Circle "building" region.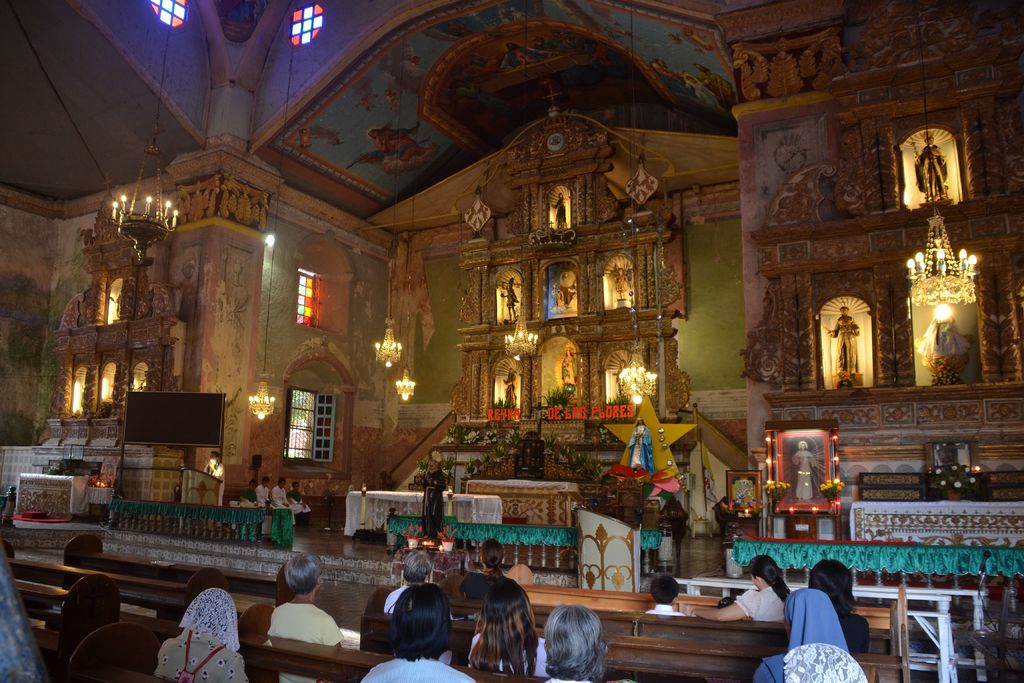
Region: rect(0, 0, 1023, 682).
